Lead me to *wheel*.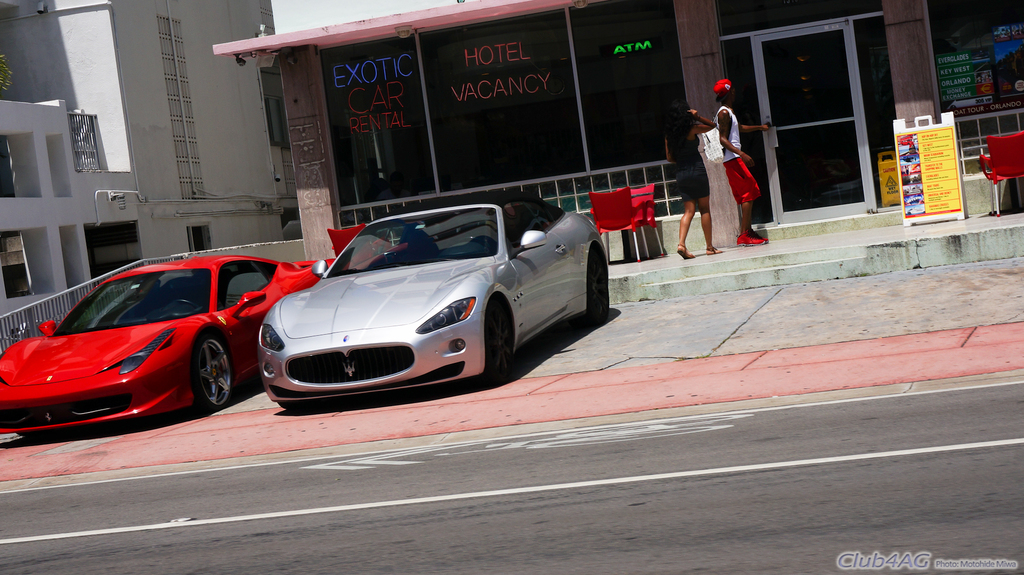
Lead to 195,329,233,413.
